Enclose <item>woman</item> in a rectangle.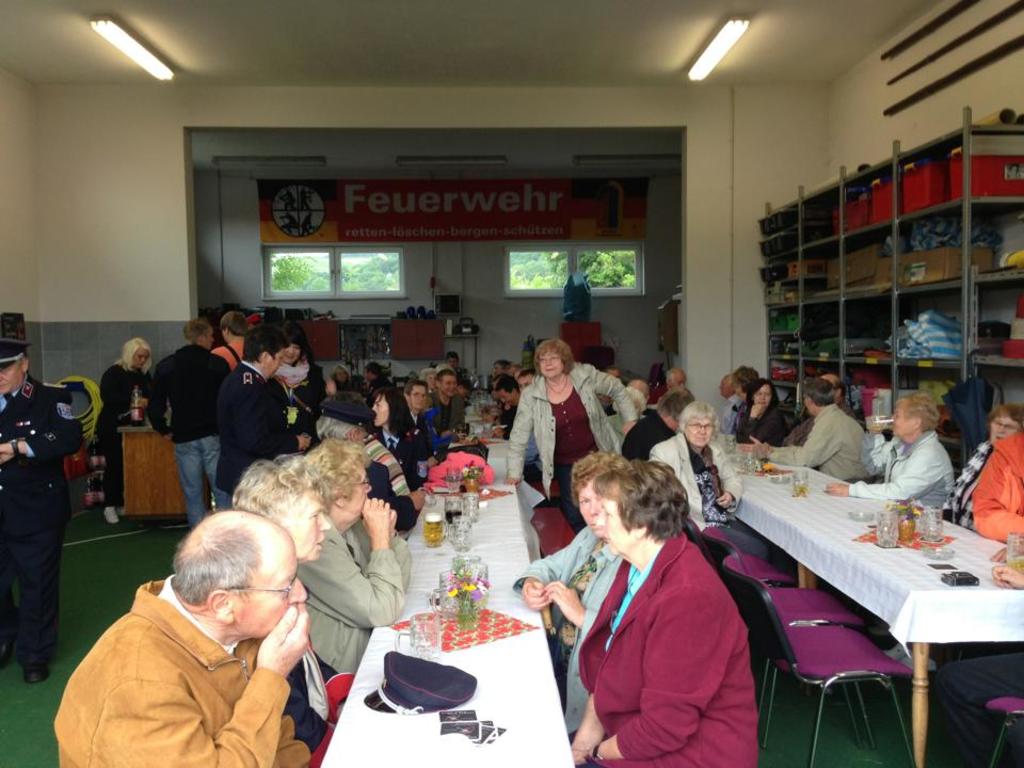
599,390,653,441.
